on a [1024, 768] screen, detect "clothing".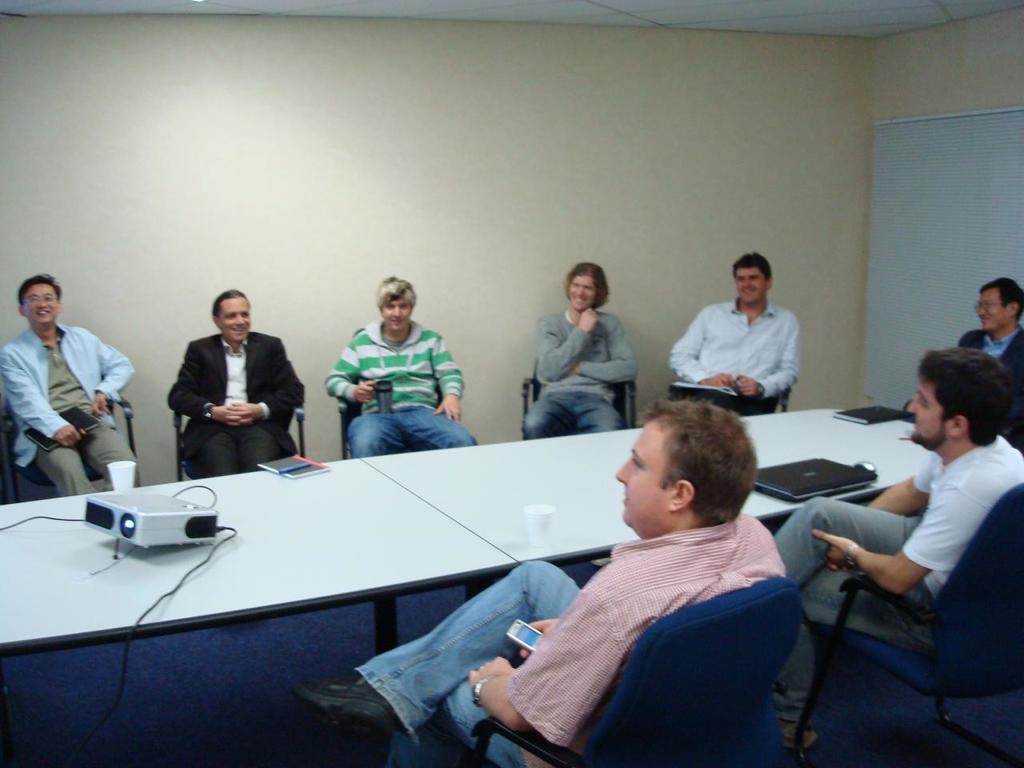
rect(169, 334, 302, 472).
